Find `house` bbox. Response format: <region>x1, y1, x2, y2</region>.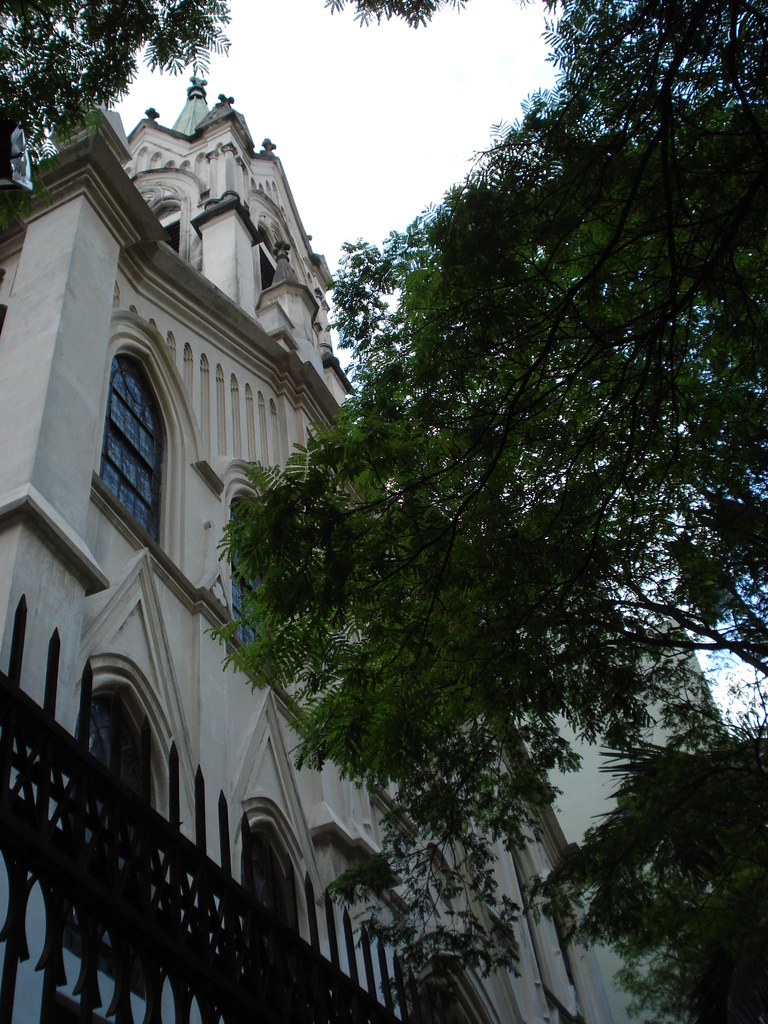
<region>0, 70, 767, 1023</region>.
